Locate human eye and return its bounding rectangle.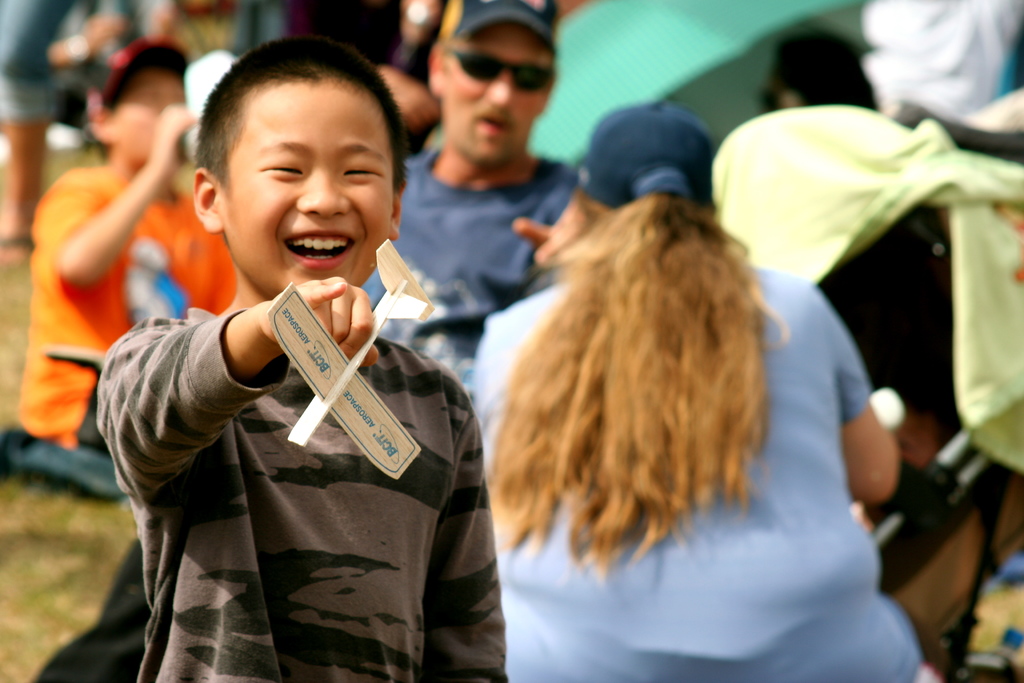
BBox(254, 161, 304, 181).
